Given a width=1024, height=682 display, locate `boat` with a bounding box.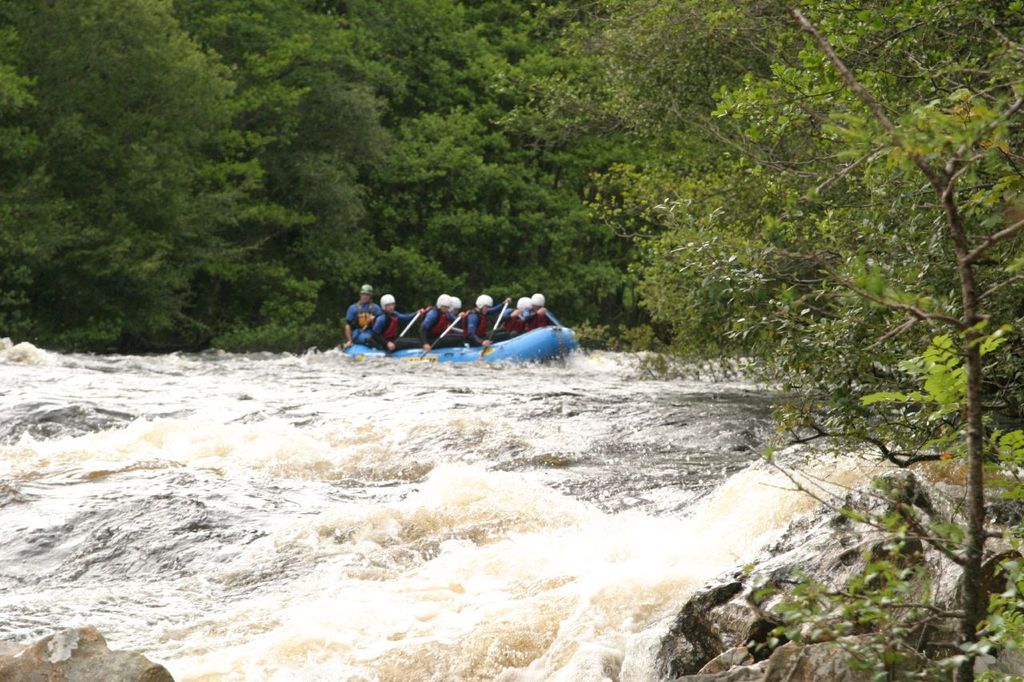
Located: crop(346, 327, 580, 366).
